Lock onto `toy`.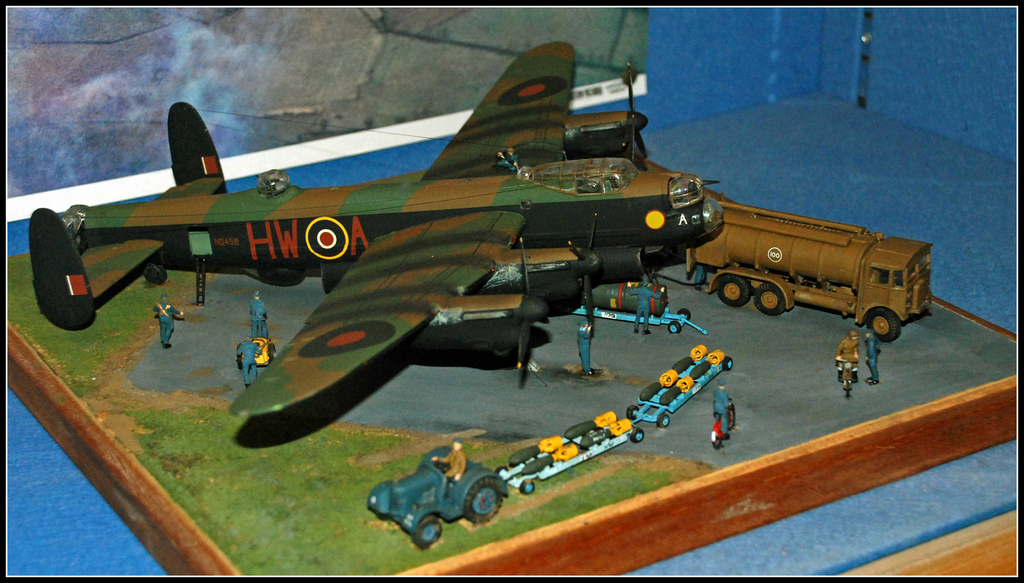
Locked: pyautogui.locateOnScreen(30, 42, 724, 412).
